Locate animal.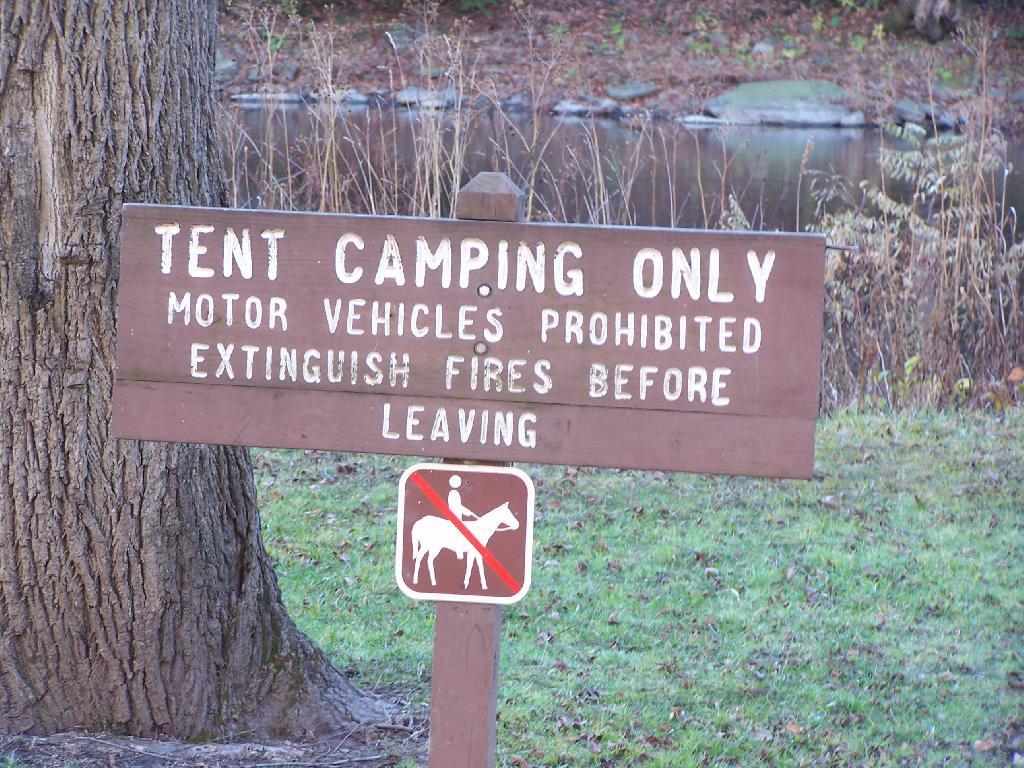
Bounding box: [left=411, top=500, right=519, bottom=592].
